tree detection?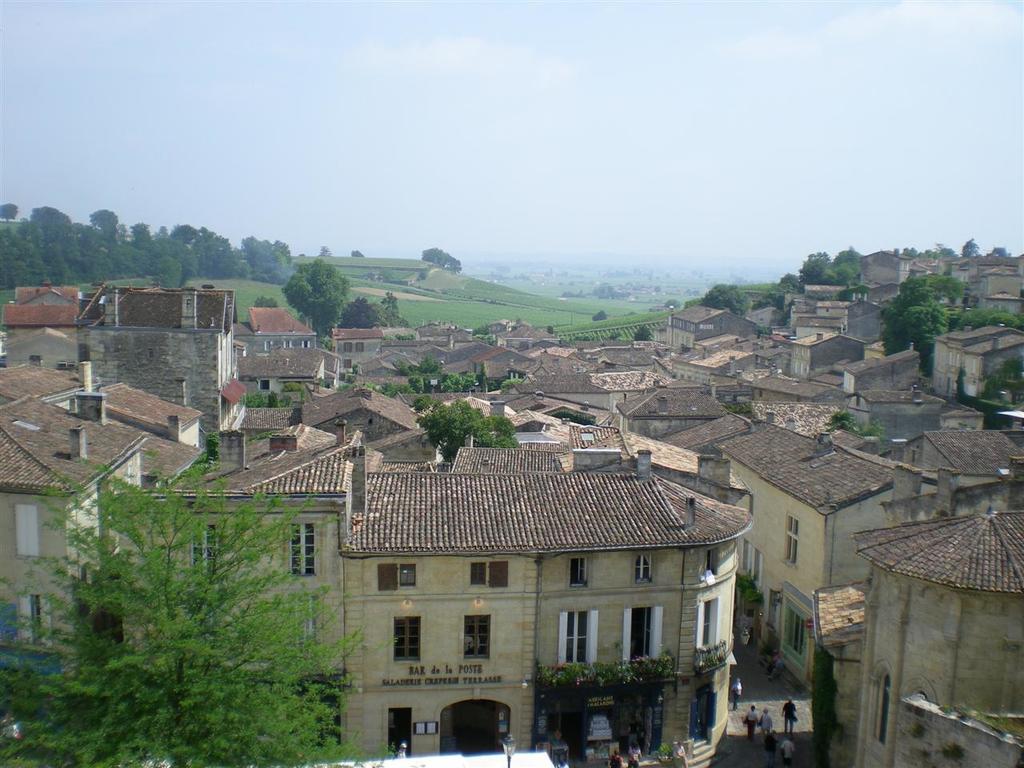
(894, 303, 950, 354)
